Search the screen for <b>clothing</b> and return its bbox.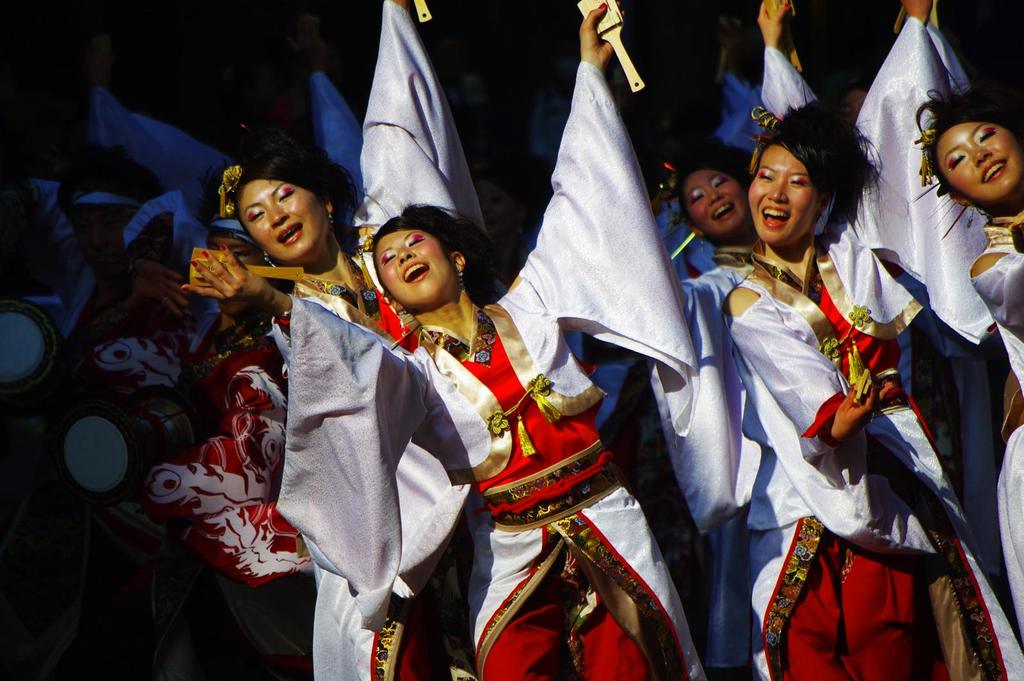
Found: <bbox>280, 65, 699, 680</bbox>.
